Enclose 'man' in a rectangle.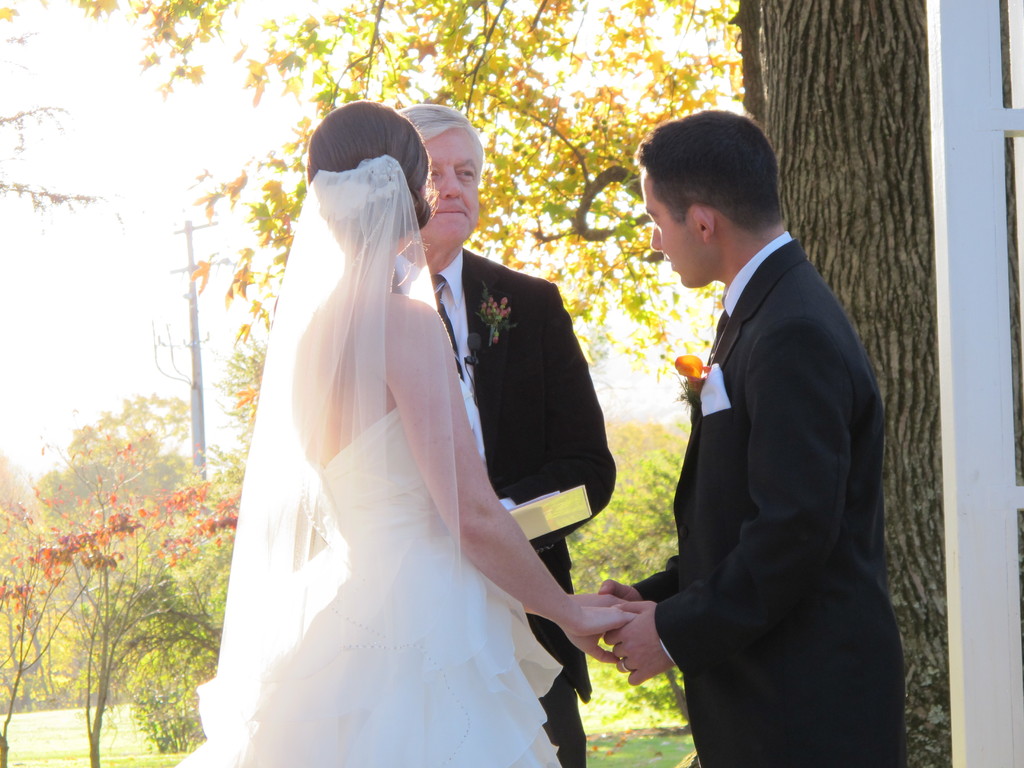
<box>394,102,616,767</box>.
